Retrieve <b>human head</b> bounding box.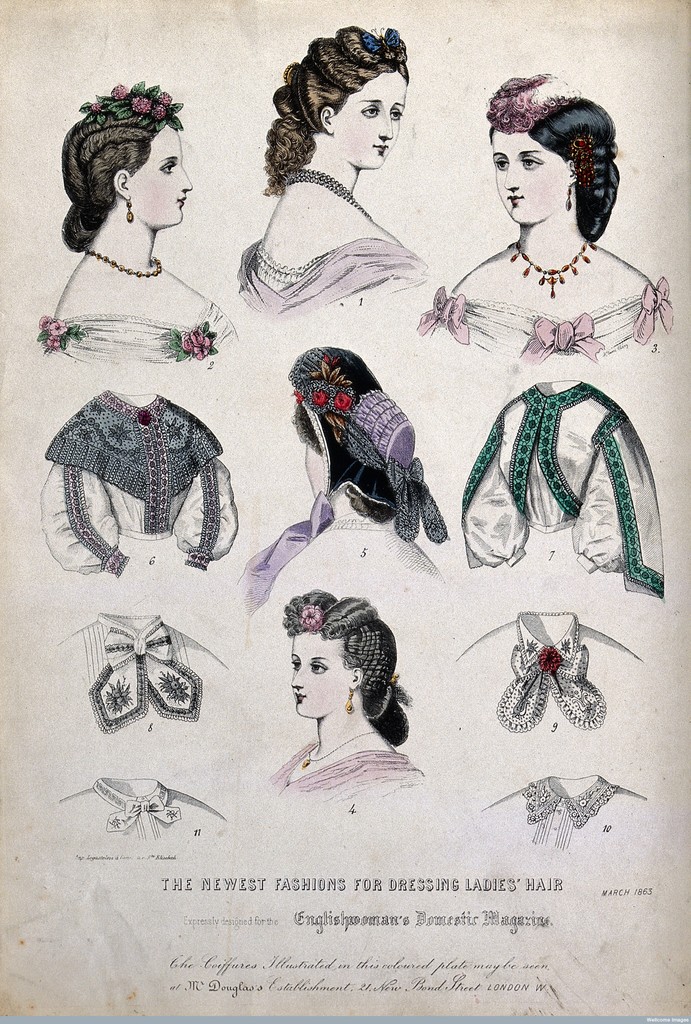
Bounding box: x1=484 y1=76 x2=625 y2=237.
